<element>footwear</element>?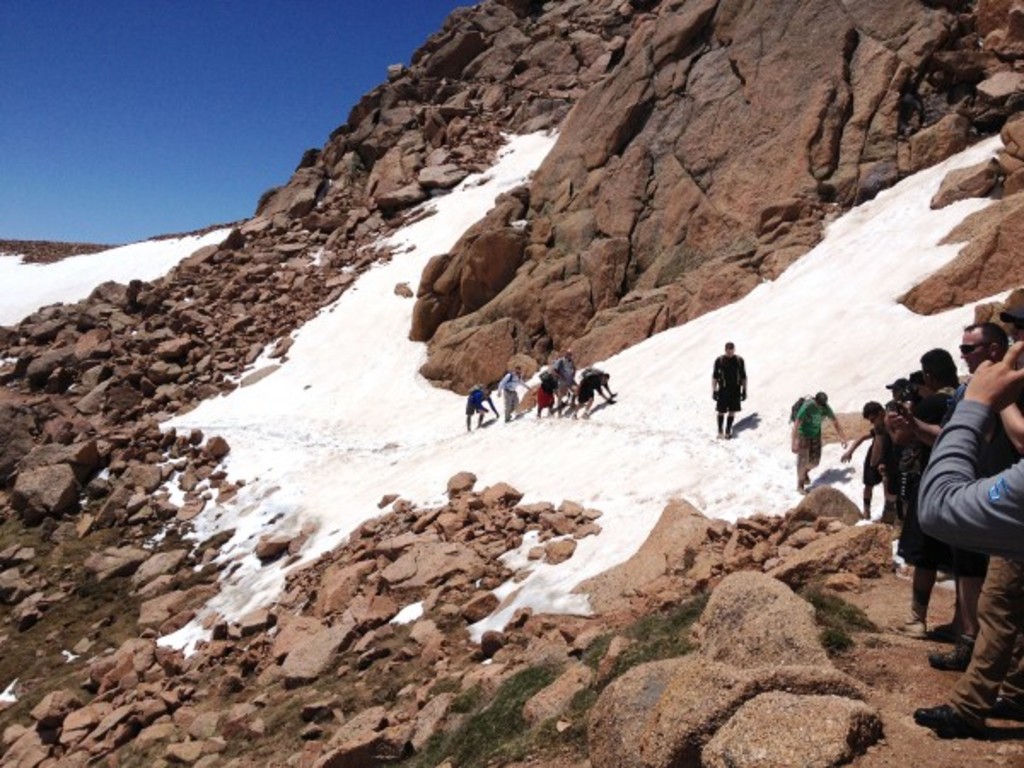
l=884, t=613, r=927, b=643
